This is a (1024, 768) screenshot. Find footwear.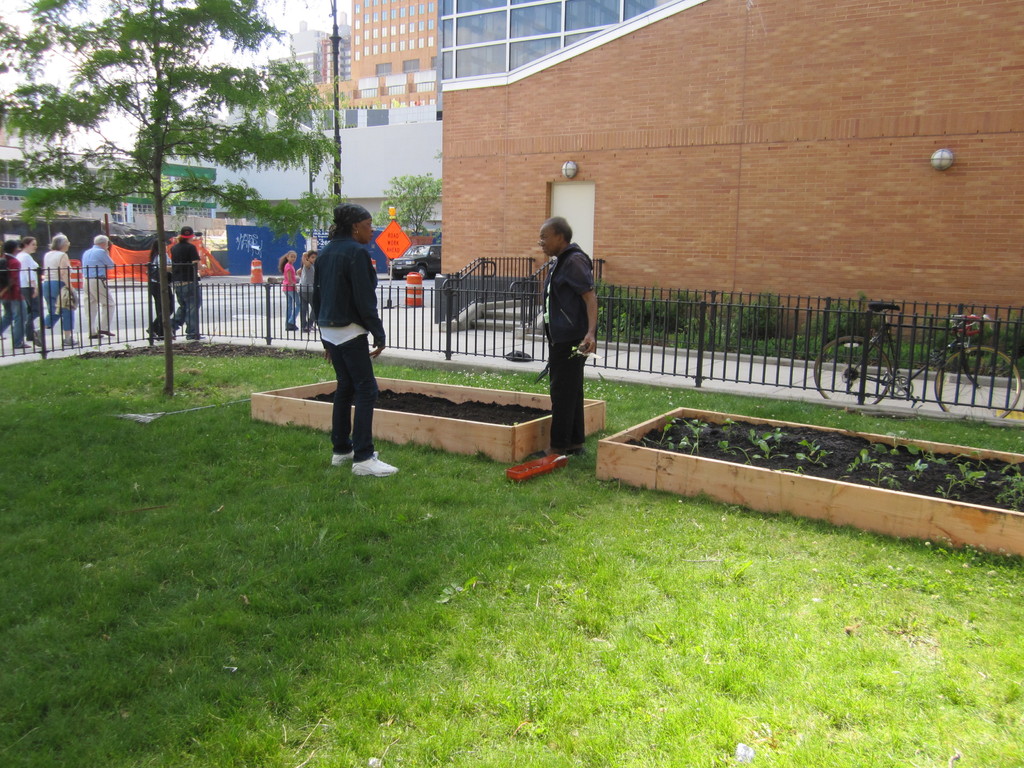
Bounding box: 547:446:582:454.
